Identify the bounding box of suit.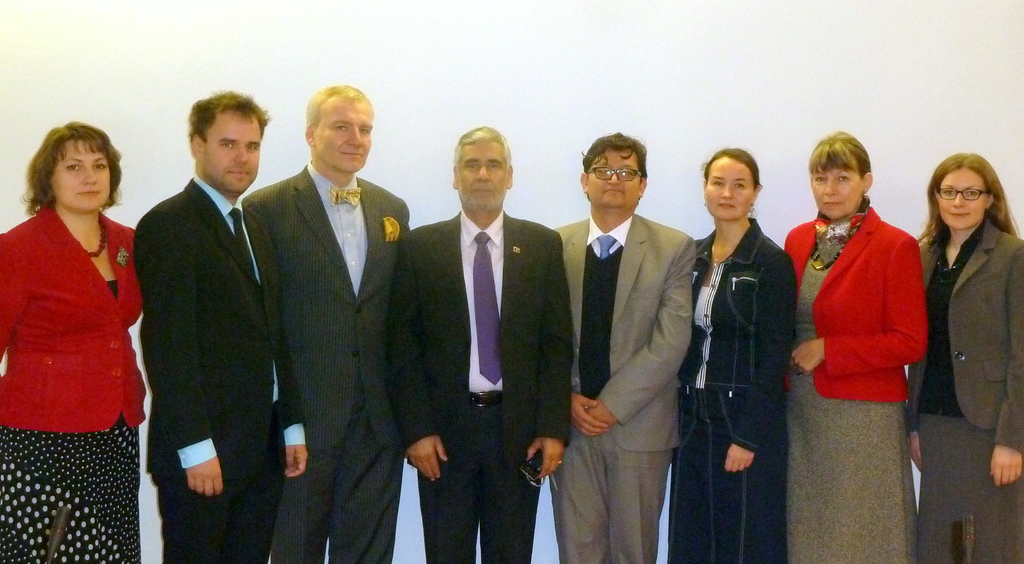
906, 211, 1023, 563.
